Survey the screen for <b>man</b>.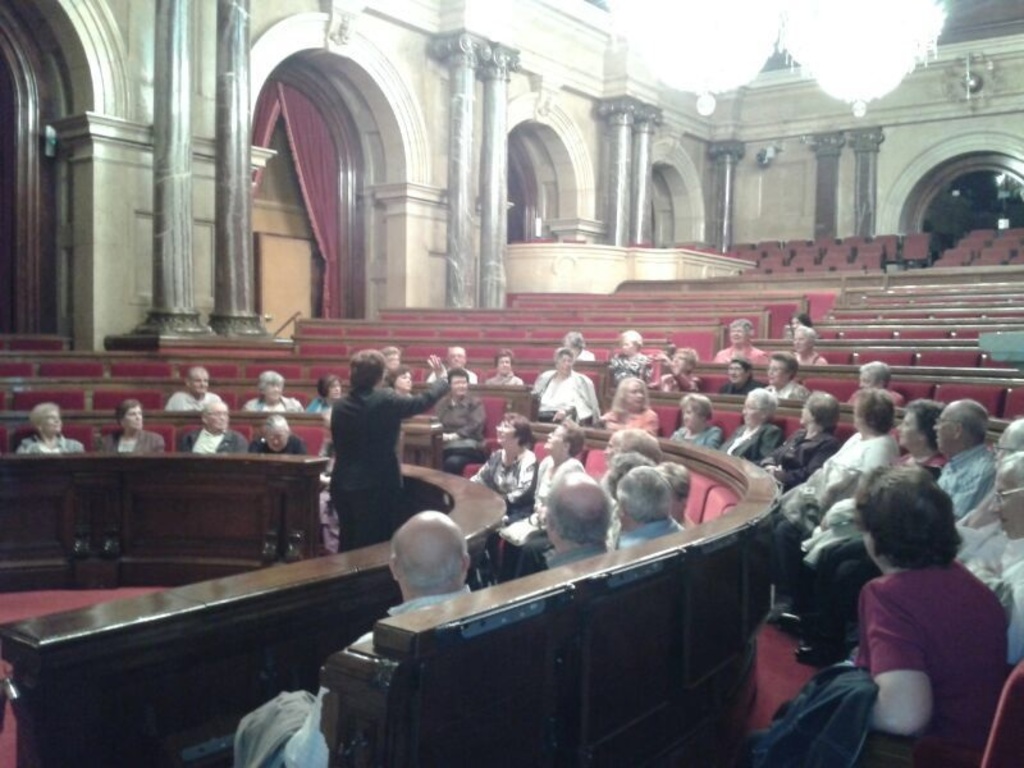
Survey found: (left=722, top=316, right=771, bottom=365).
